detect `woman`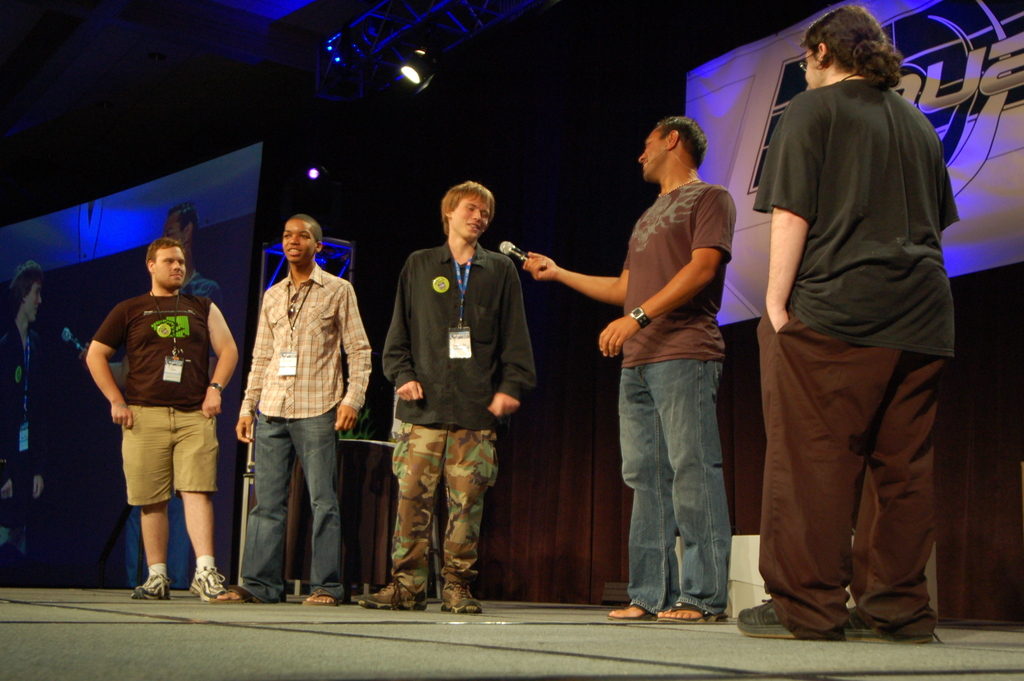
734, 4, 964, 642
